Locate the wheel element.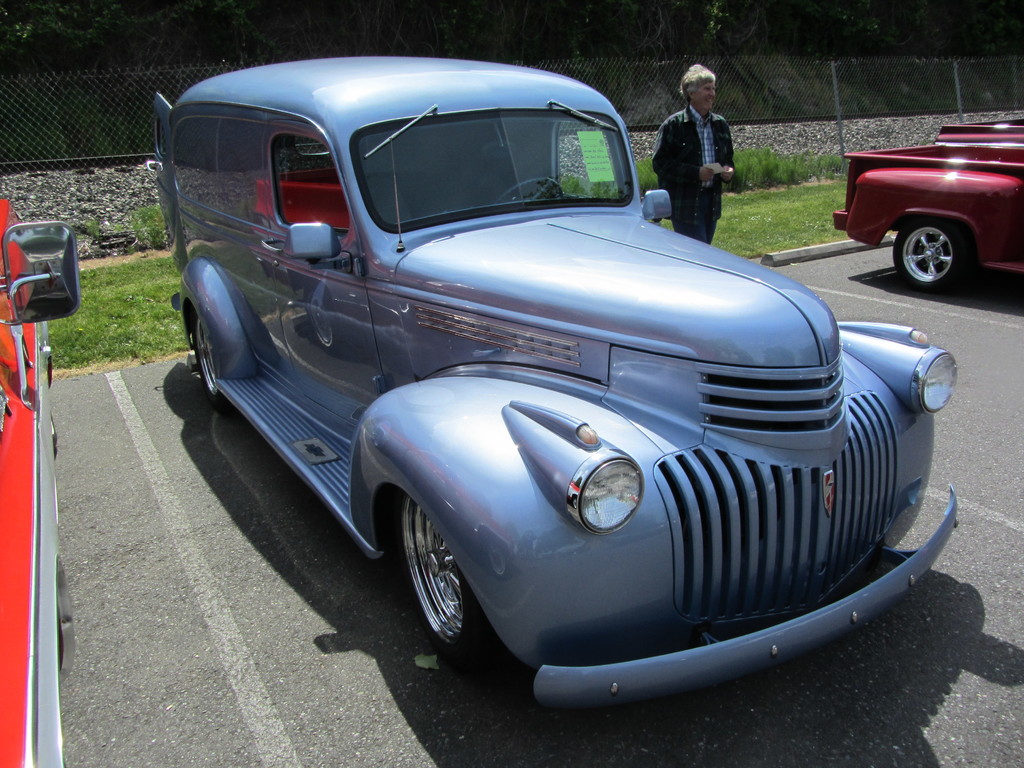
Element bbox: <region>190, 310, 237, 421</region>.
